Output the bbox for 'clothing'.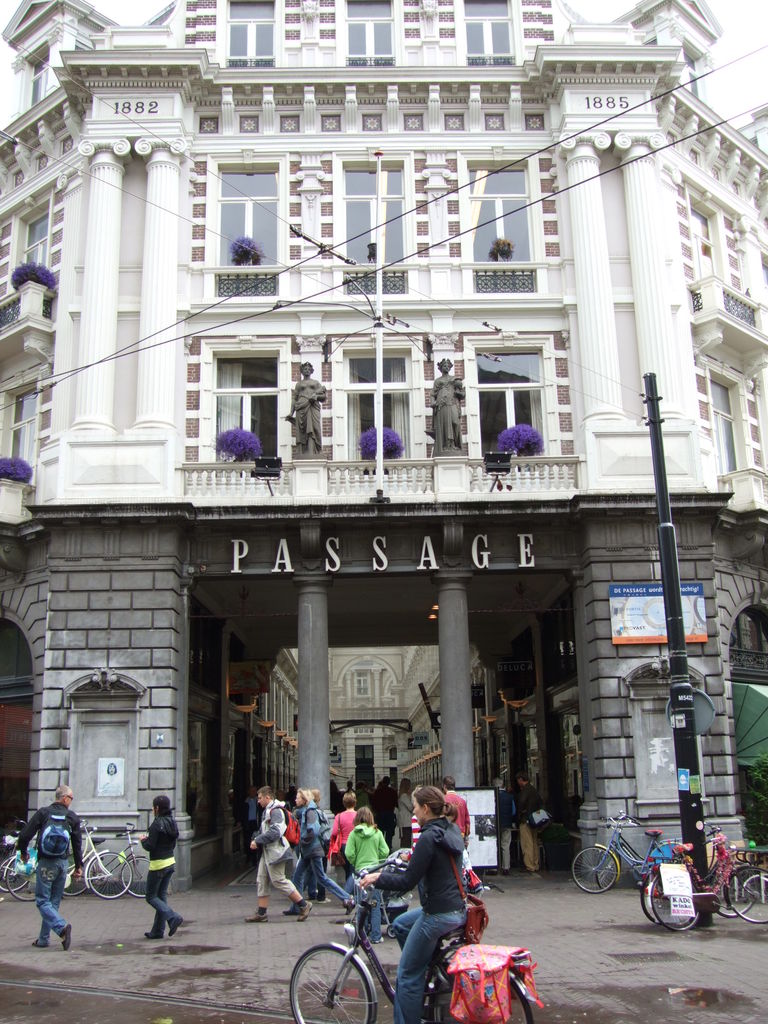
<bbox>6, 794, 67, 960</bbox>.
